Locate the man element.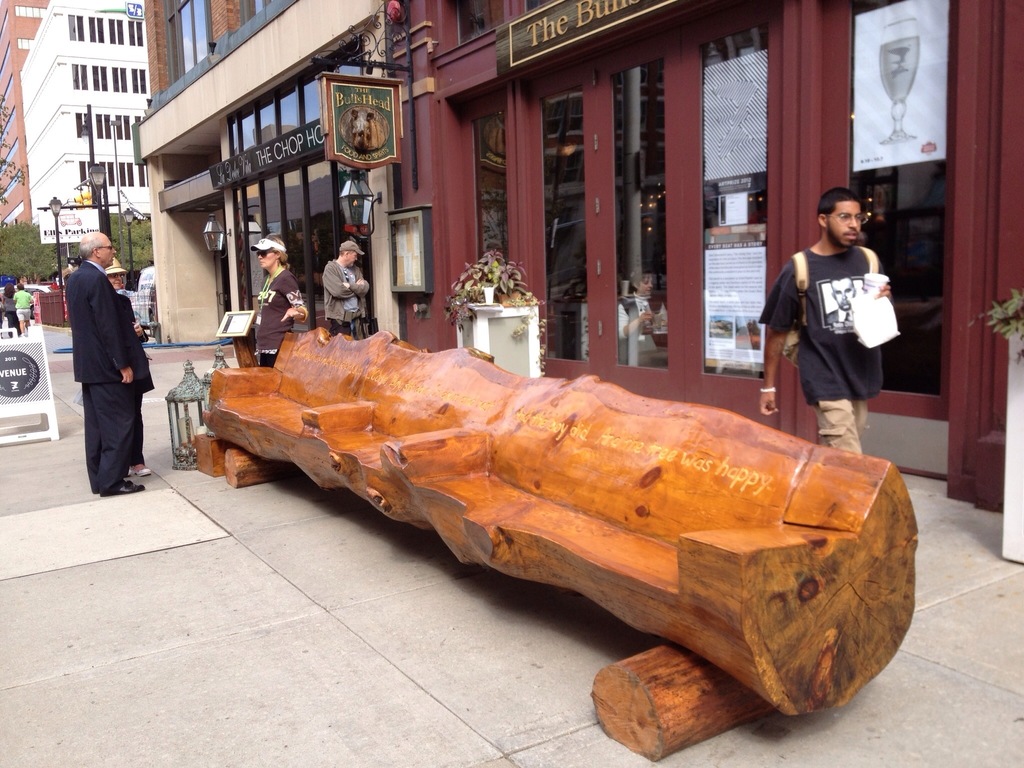
Element bbox: x1=755, y1=186, x2=895, y2=452.
